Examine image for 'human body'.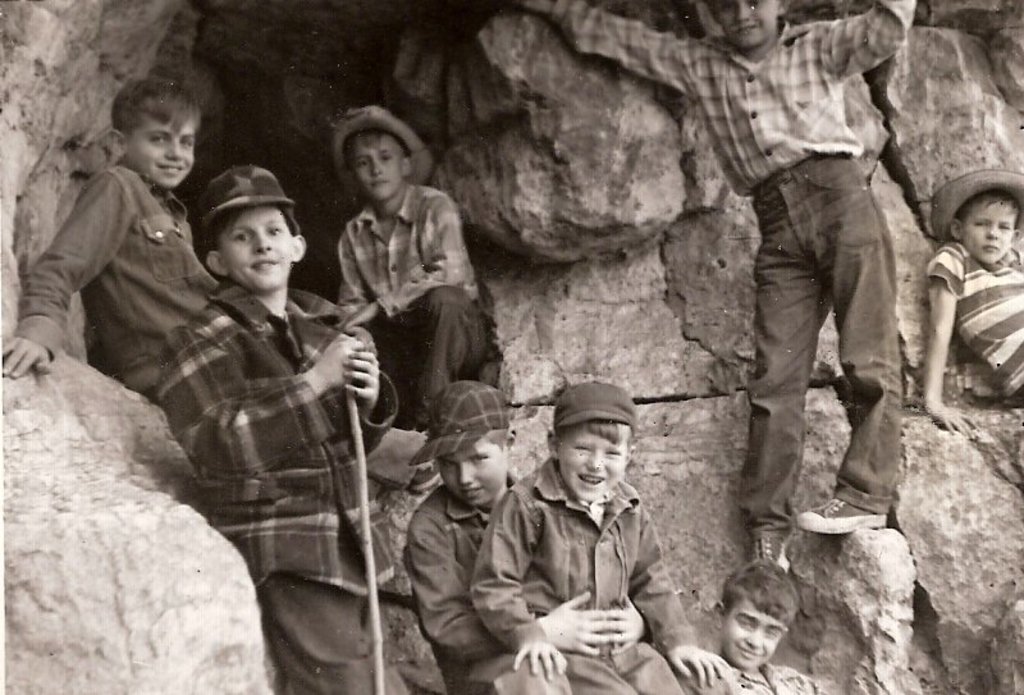
Examination result: [x1=329, y1=92, x2=493, y2=499].
